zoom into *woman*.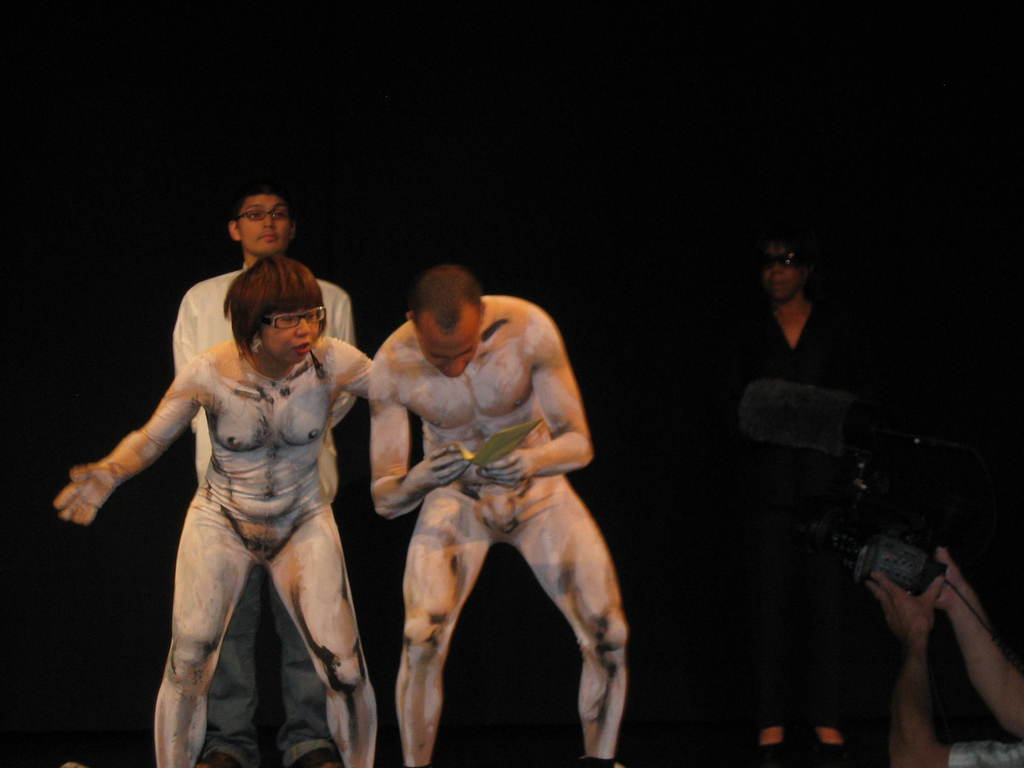
Zoom target: (left=55, top=256, right=410, bottom=767).
